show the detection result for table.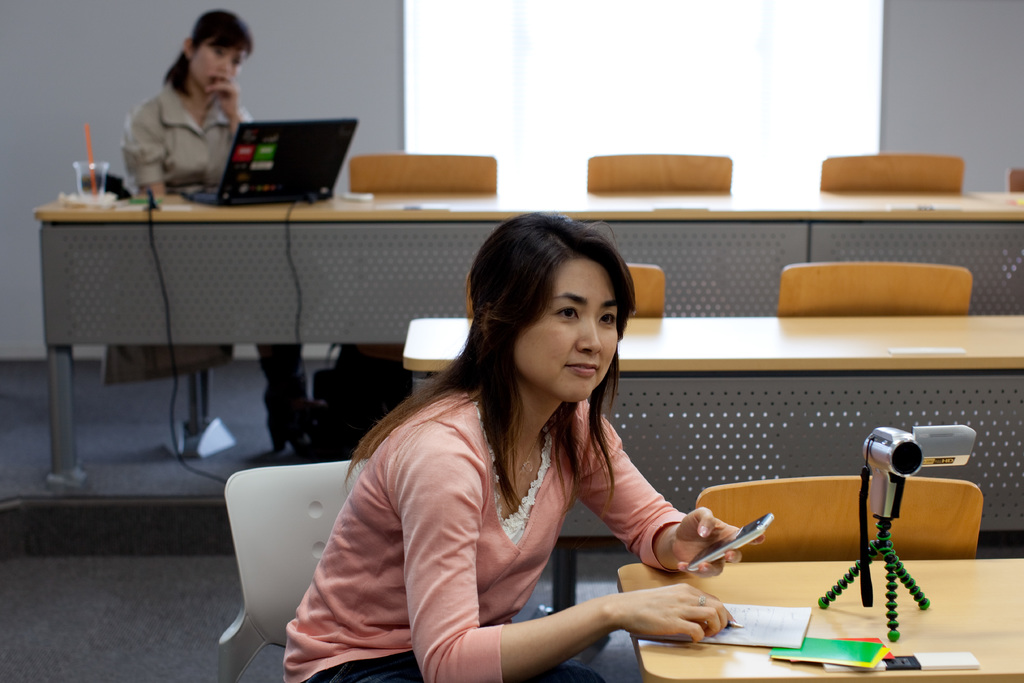
[618,559,1023,682].
